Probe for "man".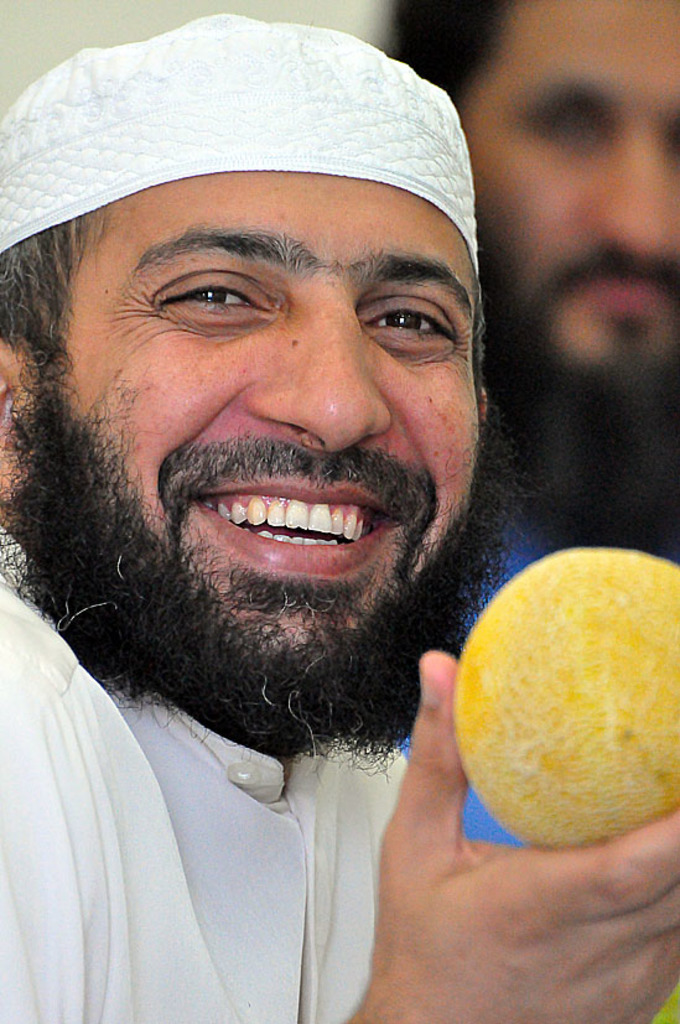
Probe result: x1=383 y1=0 x2=679 y2=852.
